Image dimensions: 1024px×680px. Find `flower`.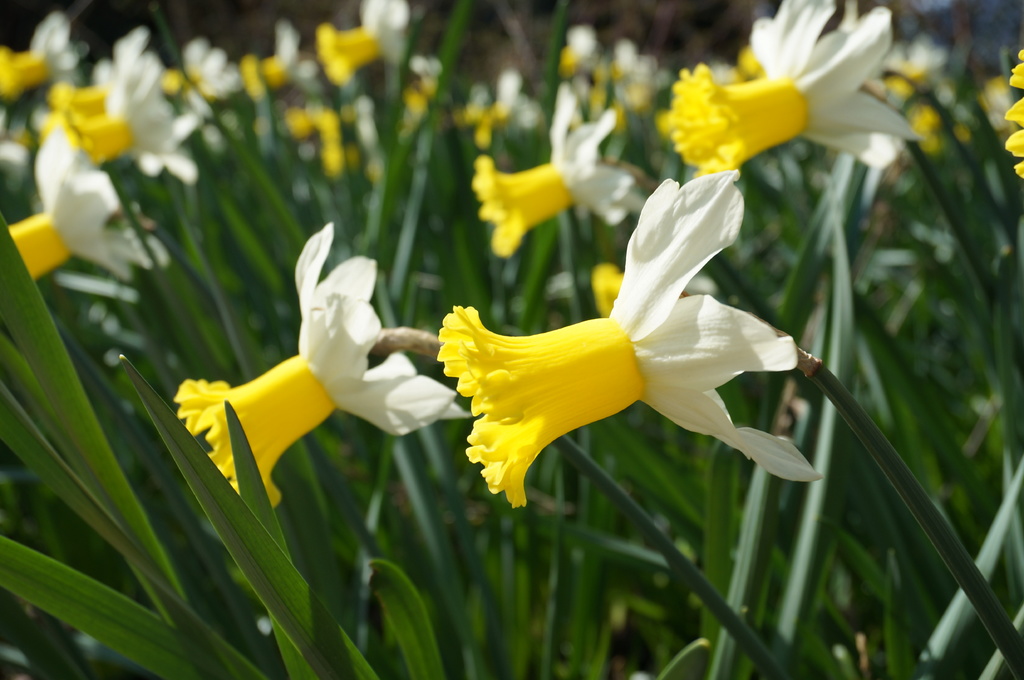
(425,162,832,509).
